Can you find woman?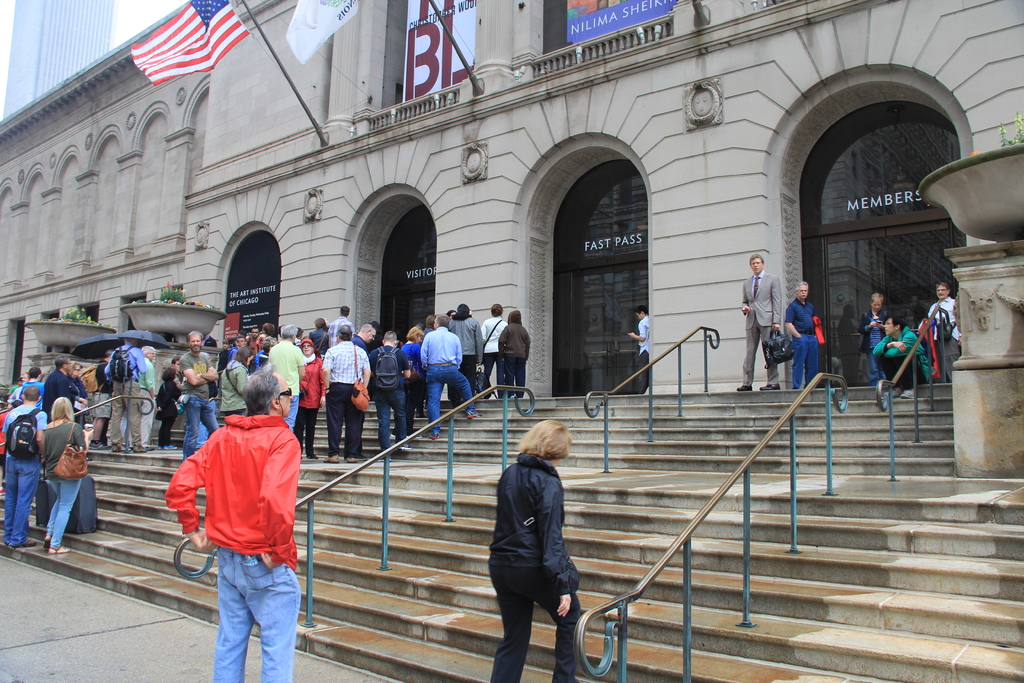
Yes, bounding box: {"left": 479, "top": 299, "right": 513, "bottom": 399}.
